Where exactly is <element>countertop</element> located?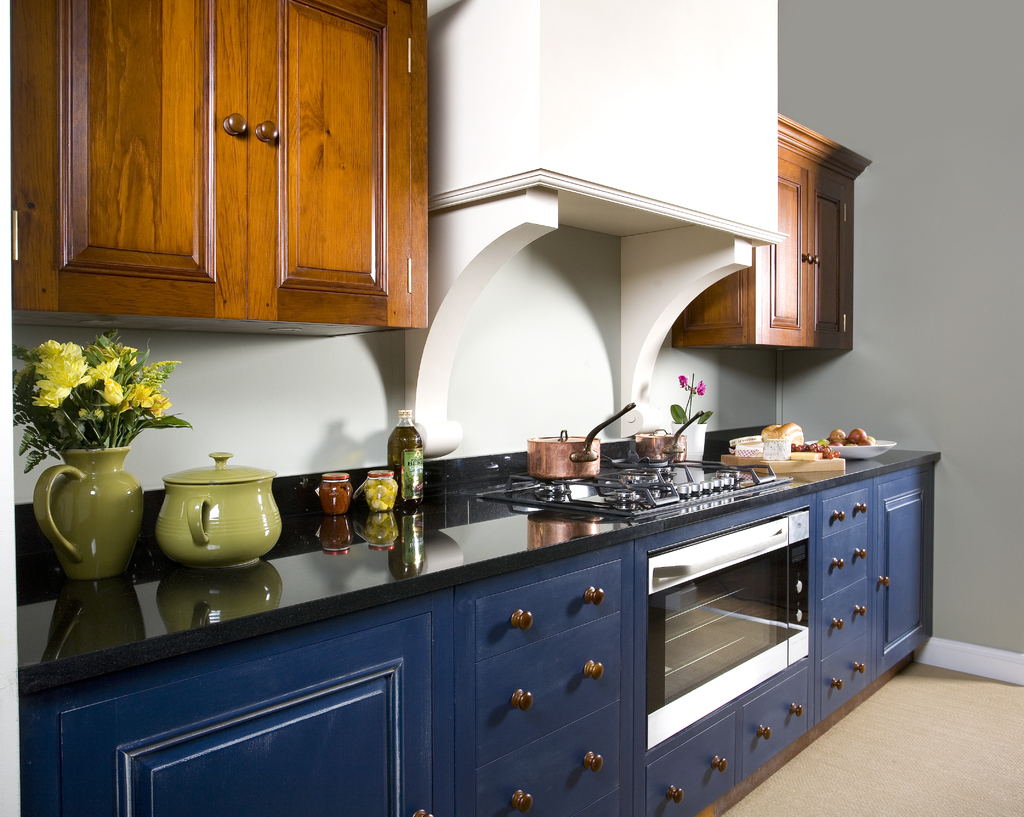
Its bounding box is <box>20,434,941,816</box>.
